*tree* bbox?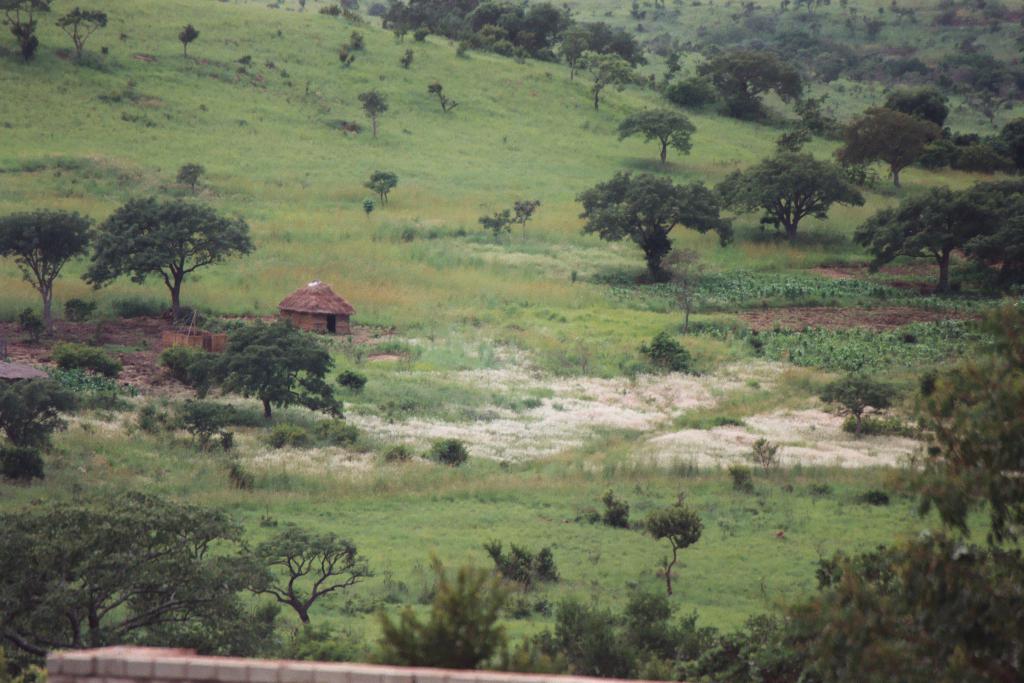
[0,3,51,59]
